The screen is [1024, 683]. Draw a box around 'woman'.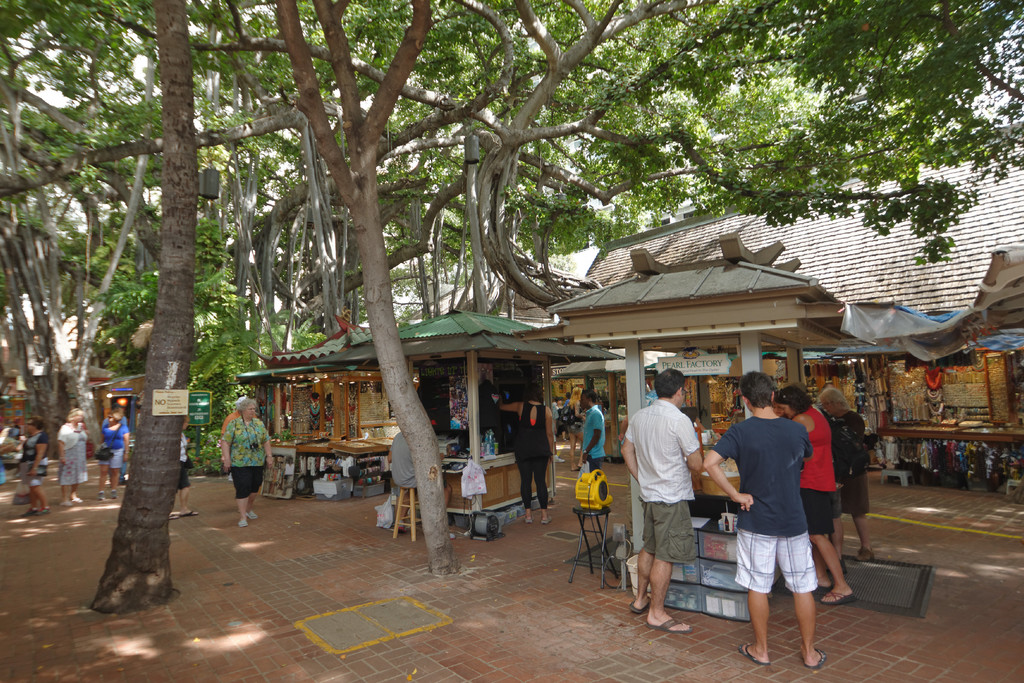
[x1=209, y1=398, x2=262, y2=527].
